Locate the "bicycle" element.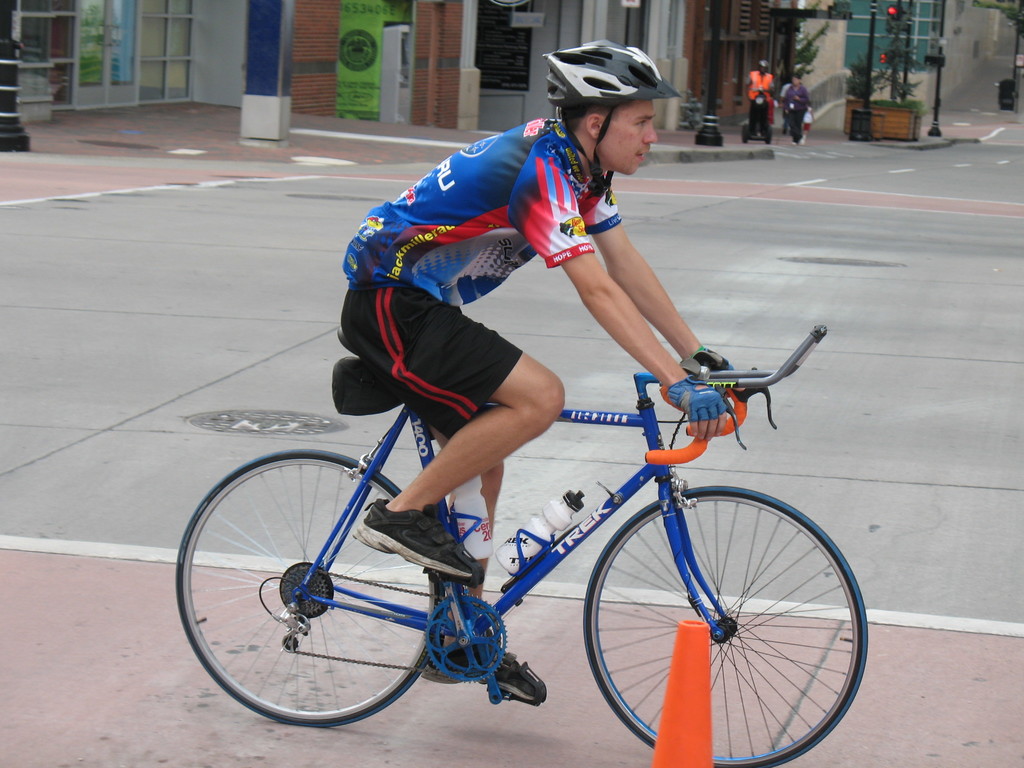
Element bbox: BBox(177, 317, 884, 753).
